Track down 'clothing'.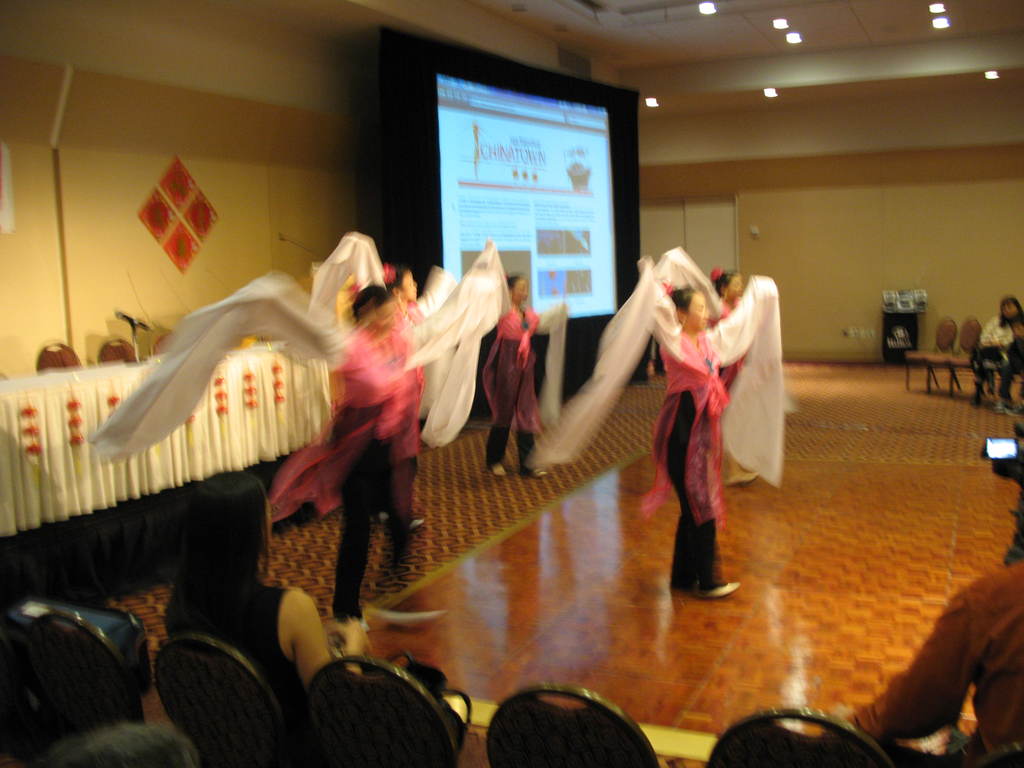
Tracked to rect(379, 288, 435, 390).
